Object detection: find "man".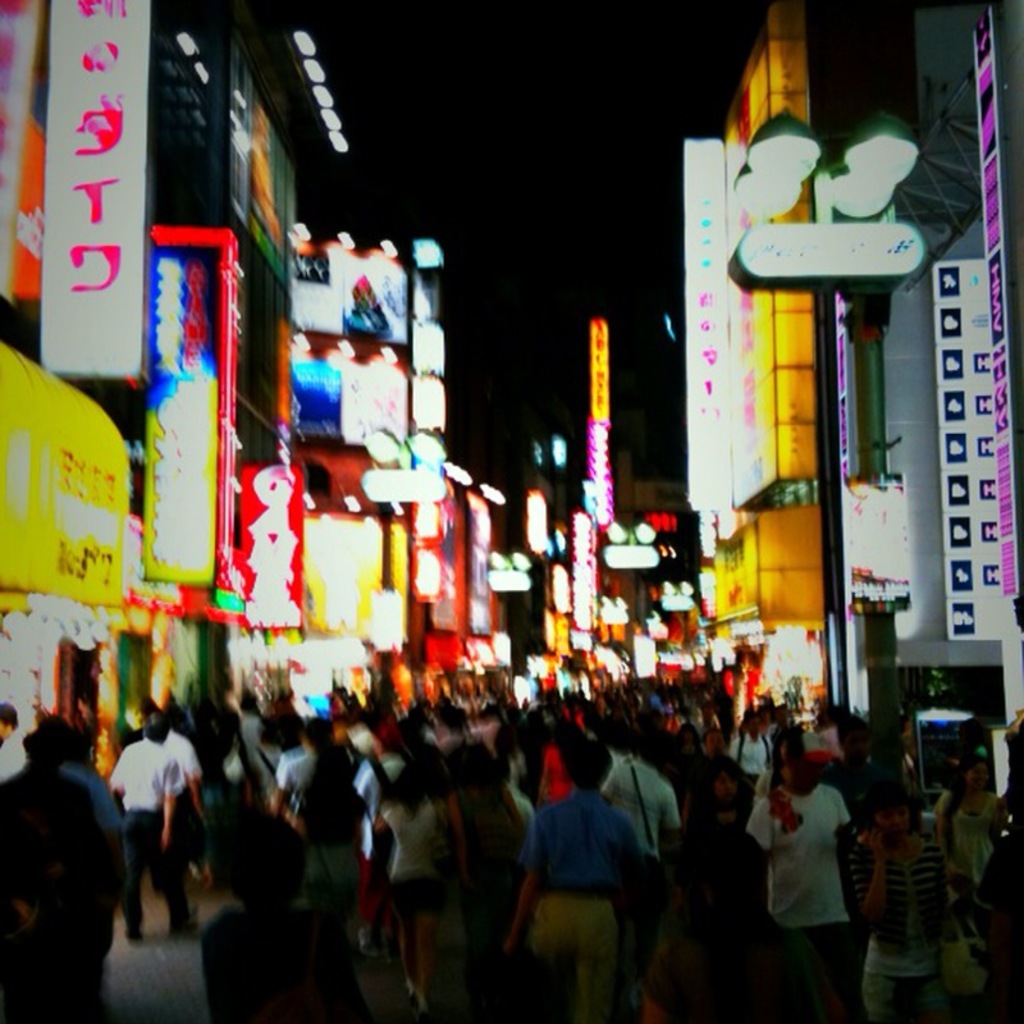
(left=0, top=703, right=26, bottom=786).
